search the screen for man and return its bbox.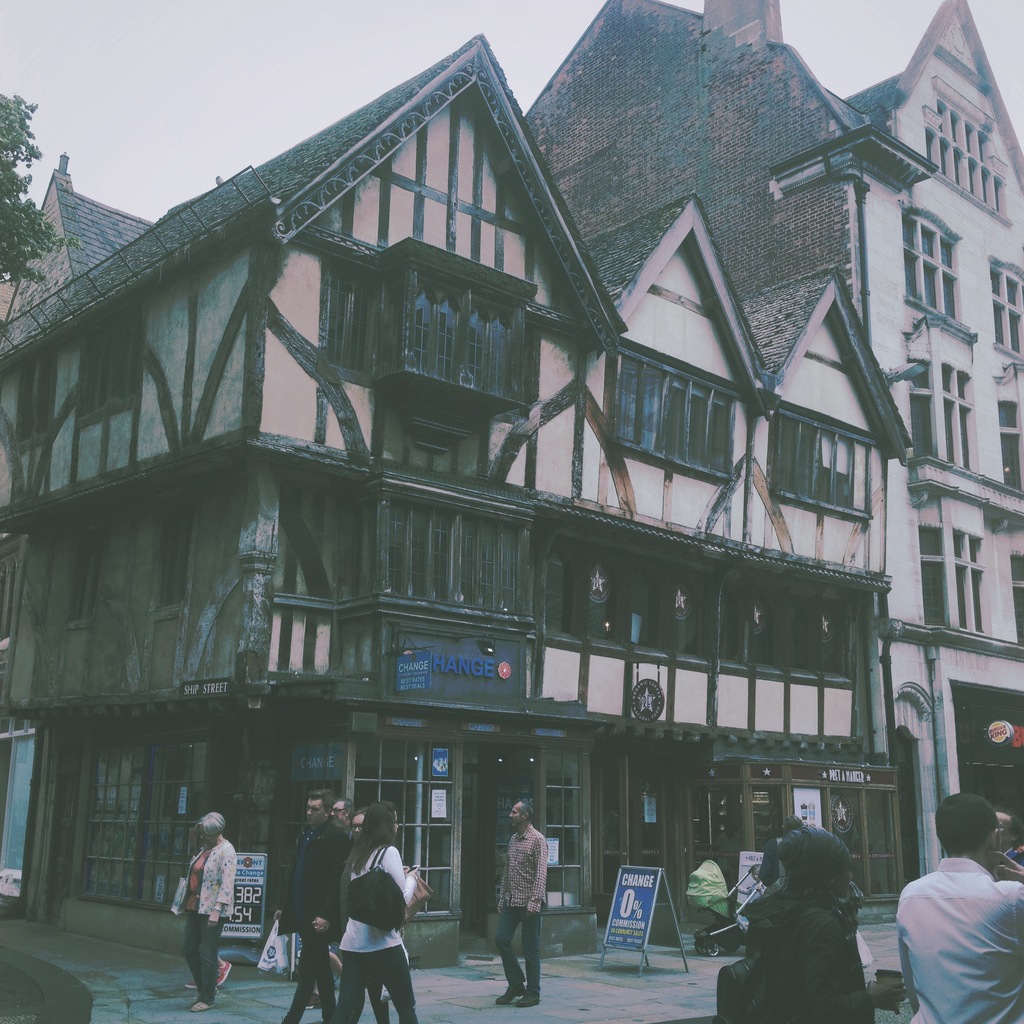
Found: (x1=996, y1=810, x2=1023, y2=883).
